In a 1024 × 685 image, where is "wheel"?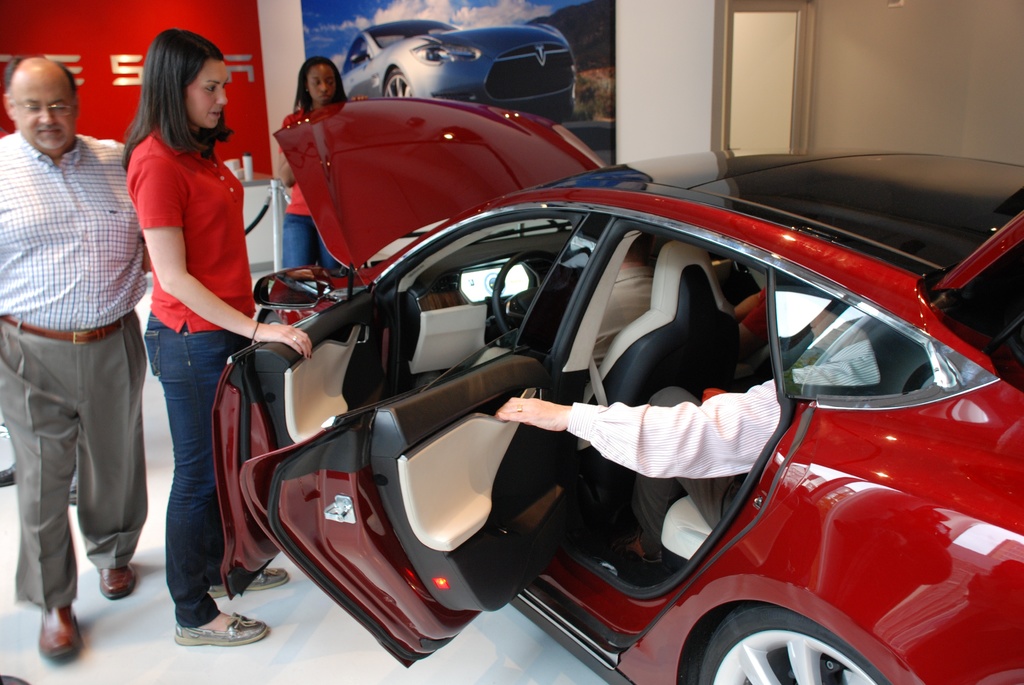
383, 68, 411, 98.
